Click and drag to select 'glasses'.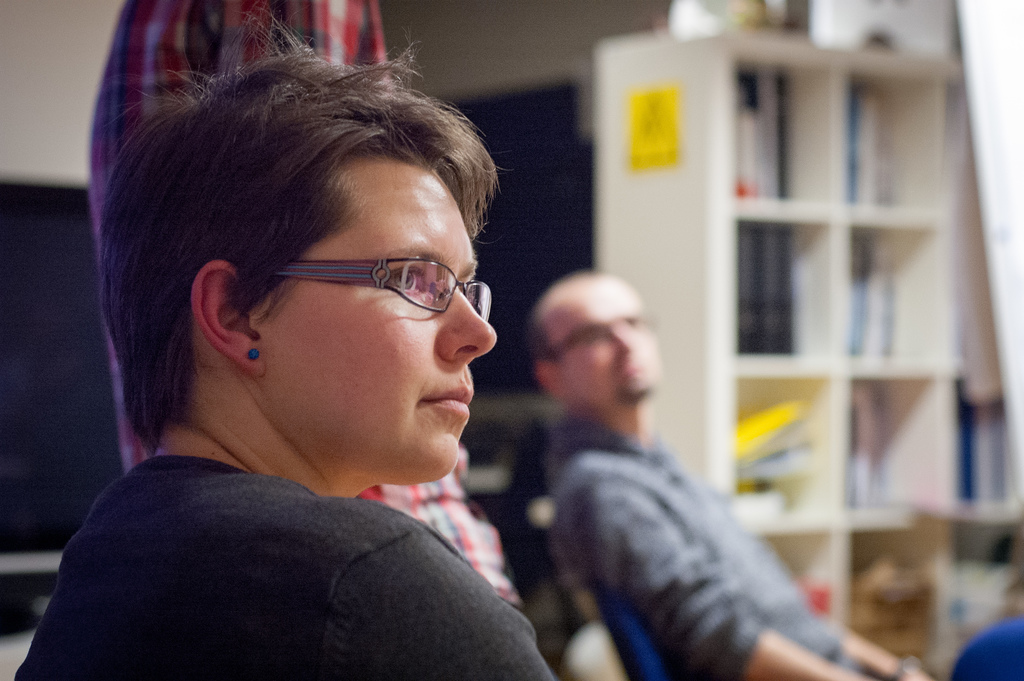
Selection: x1=224, y1=234, x2=493, y2=320.
